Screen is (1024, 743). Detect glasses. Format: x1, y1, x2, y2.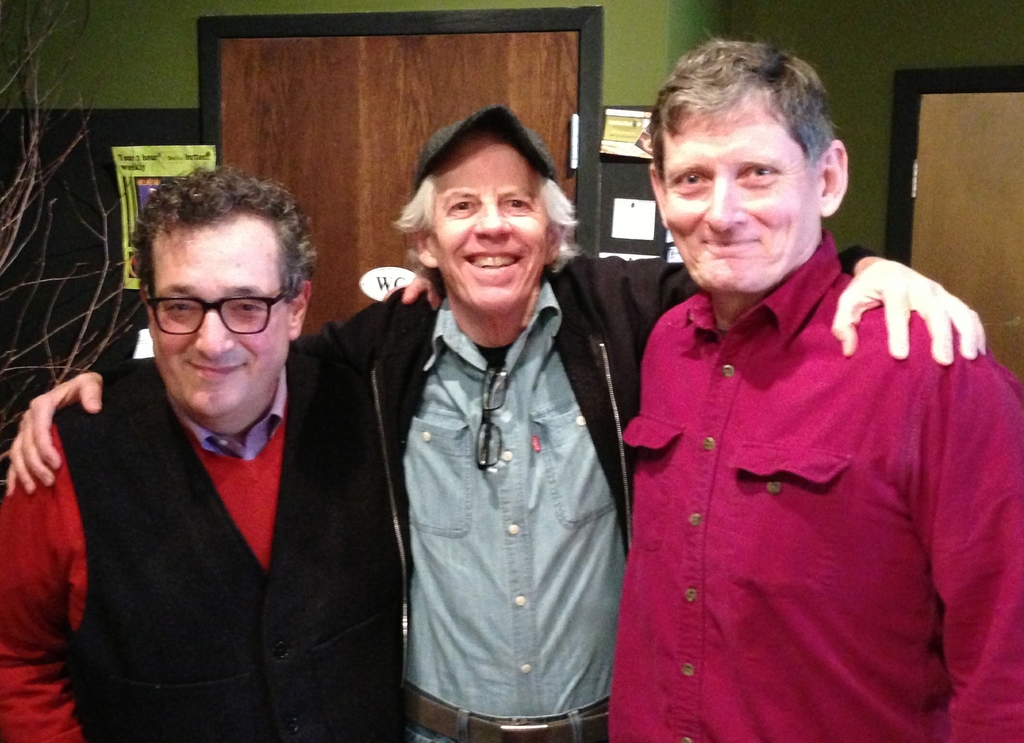
134, 285, 285, 341.
